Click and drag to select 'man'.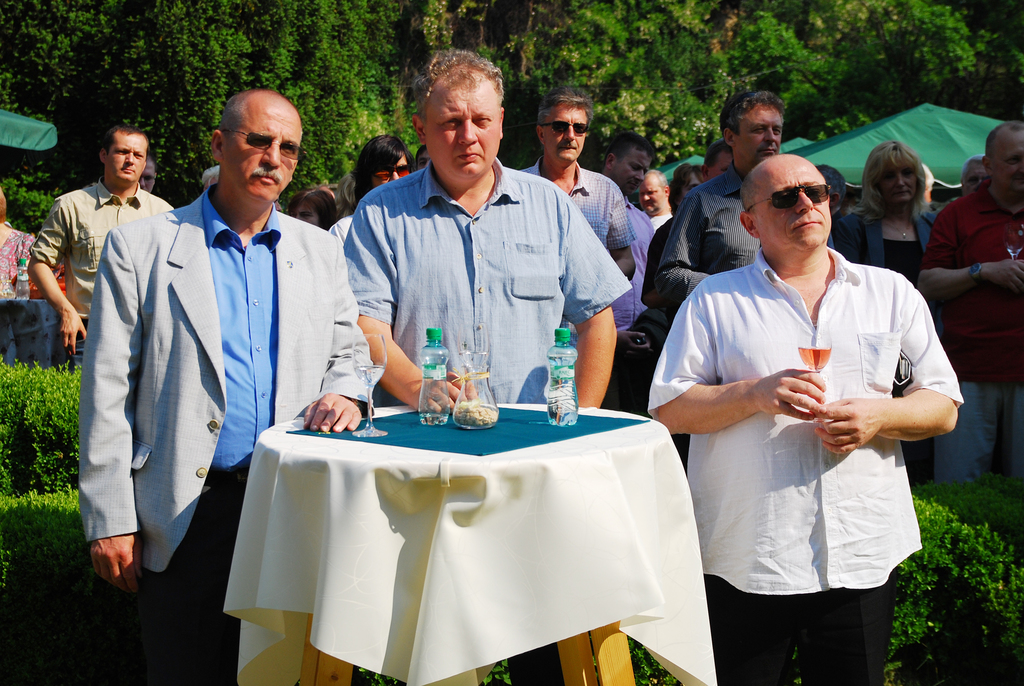
Selection: box(520, 85, 639, 349).
